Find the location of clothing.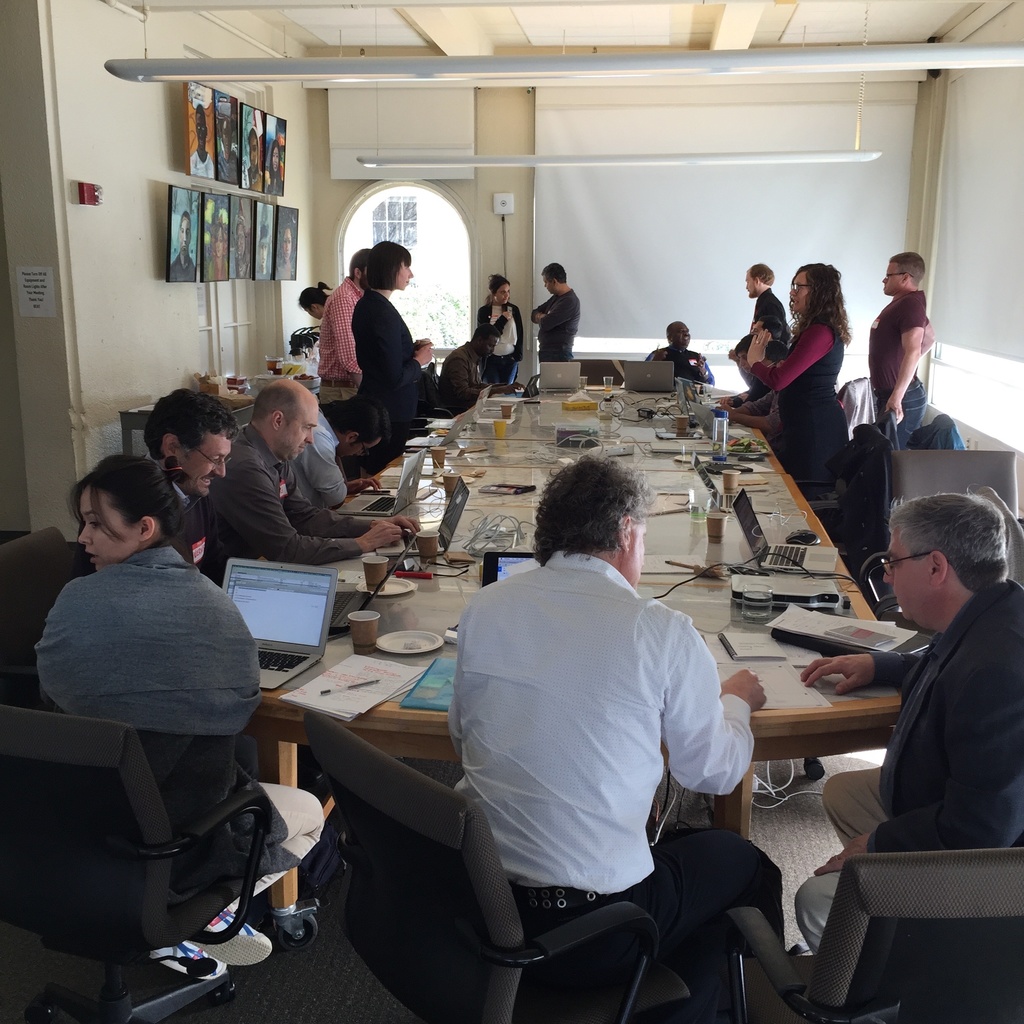
Location: [788, 571, 1023, 959].
